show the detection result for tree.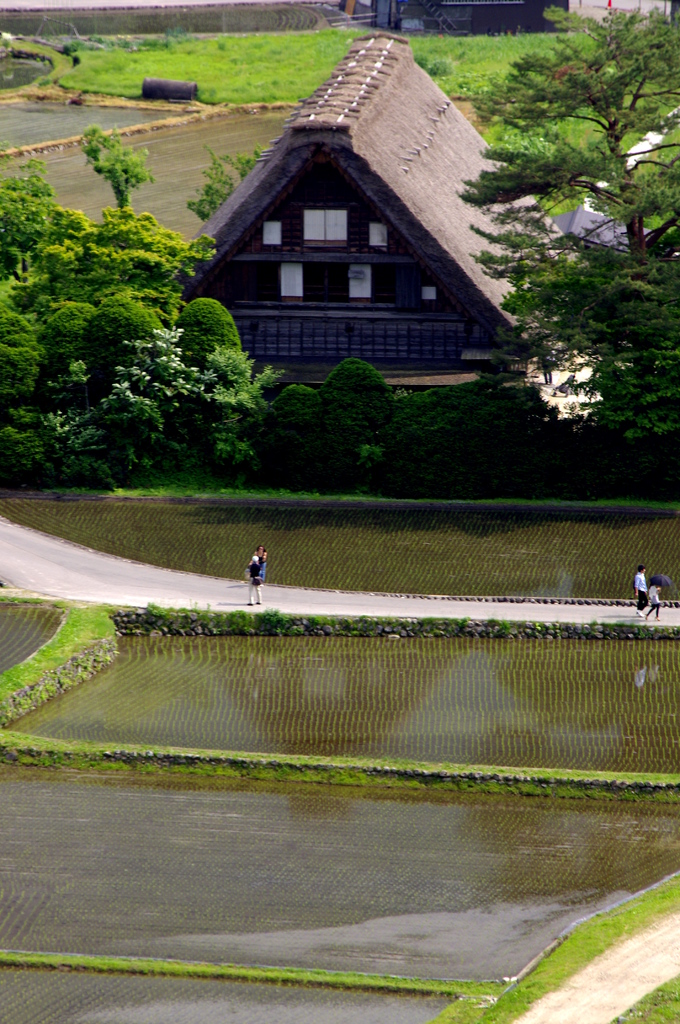
x1=487 y1=0 x2=679 y2=436.
